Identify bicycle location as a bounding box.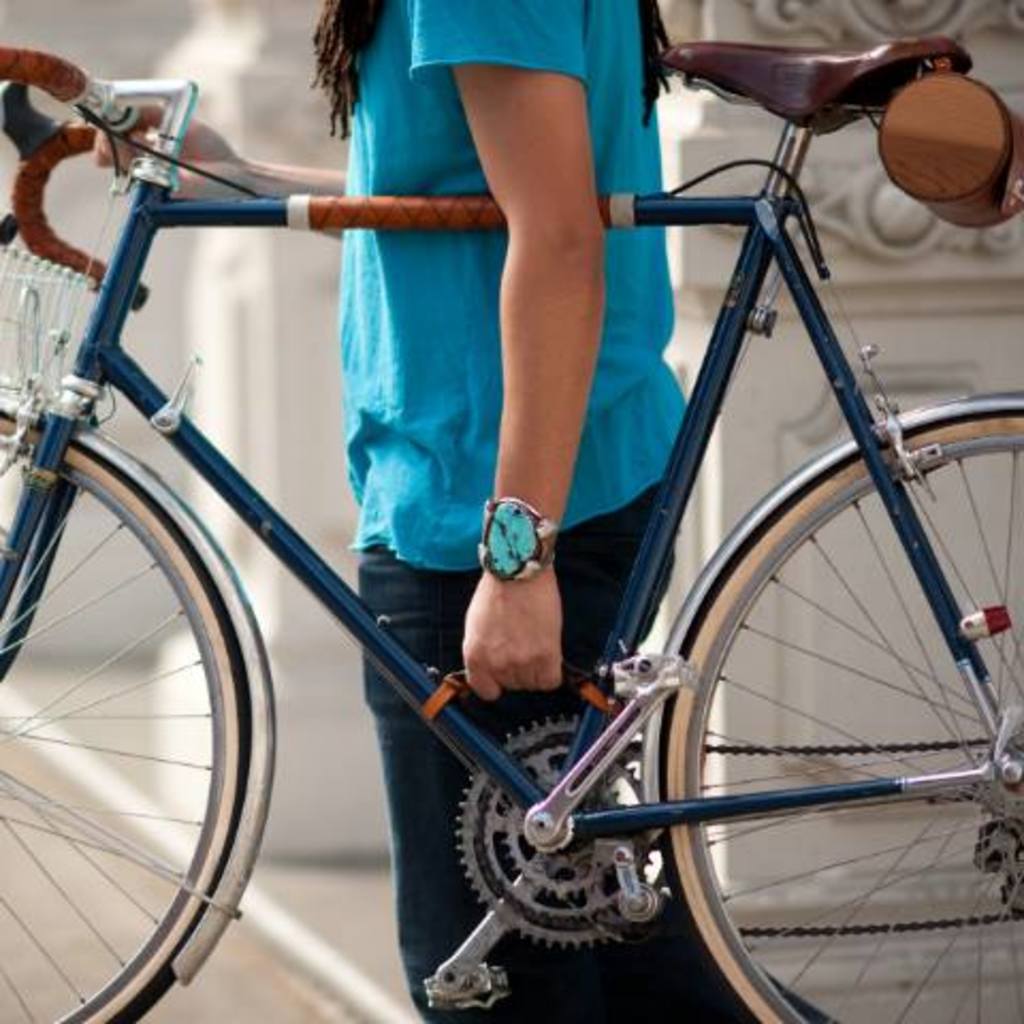
pyautogui.locateOnScreen(0, 26, 1022, 1022).
